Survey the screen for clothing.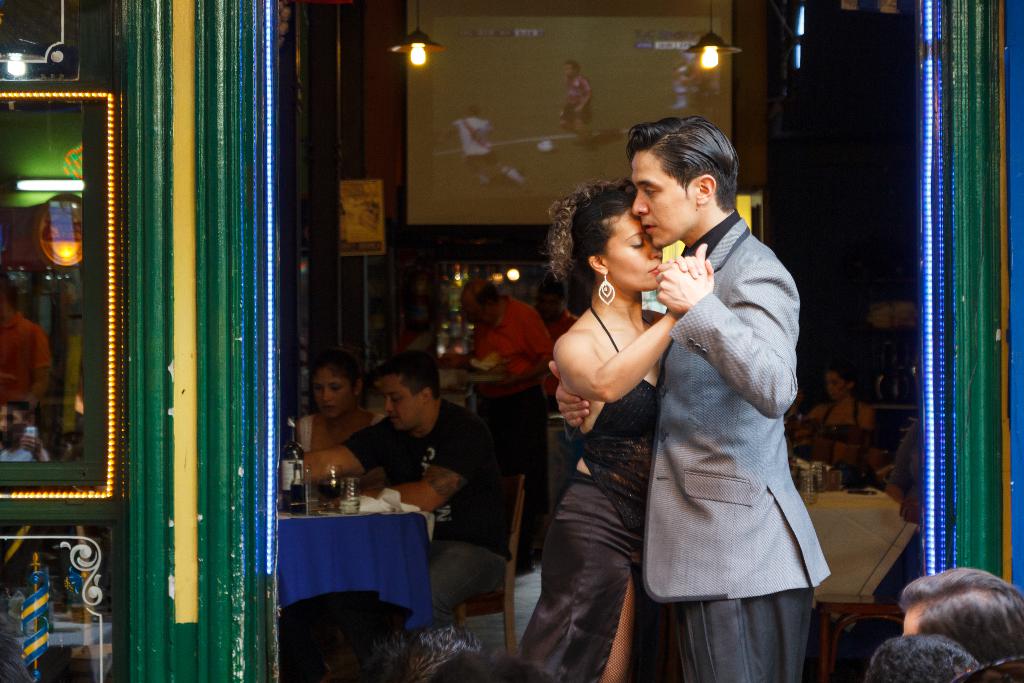
Survey found: bbox=[0, 314, 54, 410].
